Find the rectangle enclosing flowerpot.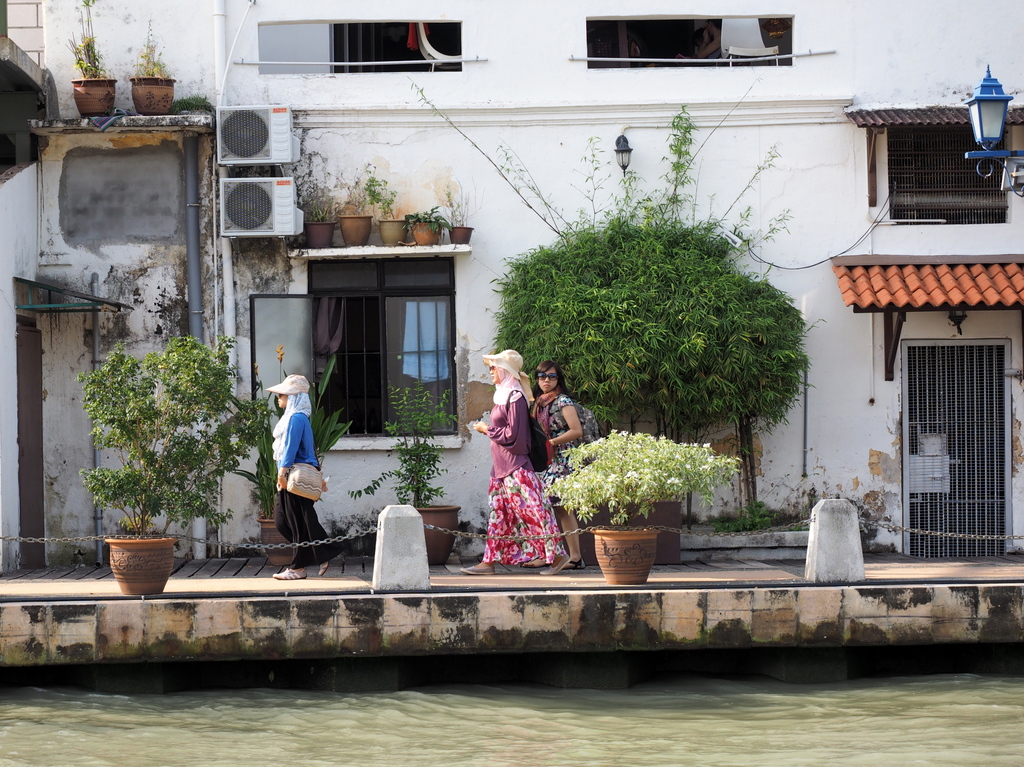
crop(103, 537, 179, 594).
